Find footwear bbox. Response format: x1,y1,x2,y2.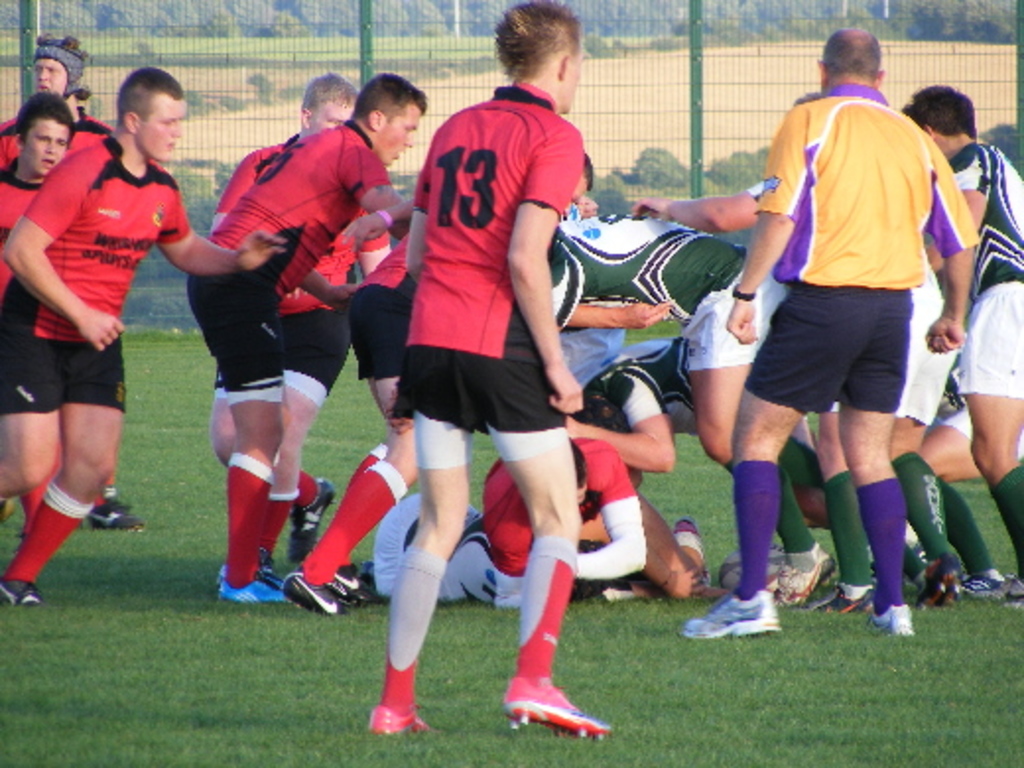
230,573,288,603.
